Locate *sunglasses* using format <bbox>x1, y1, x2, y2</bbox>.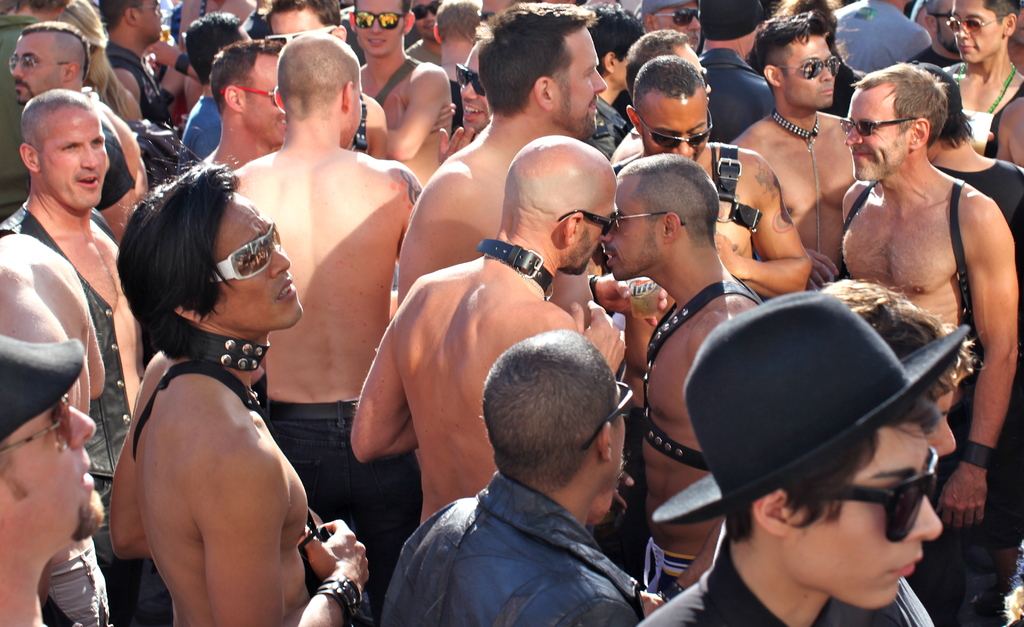
<bbox>6, 57, 70, 71</bbox>.
